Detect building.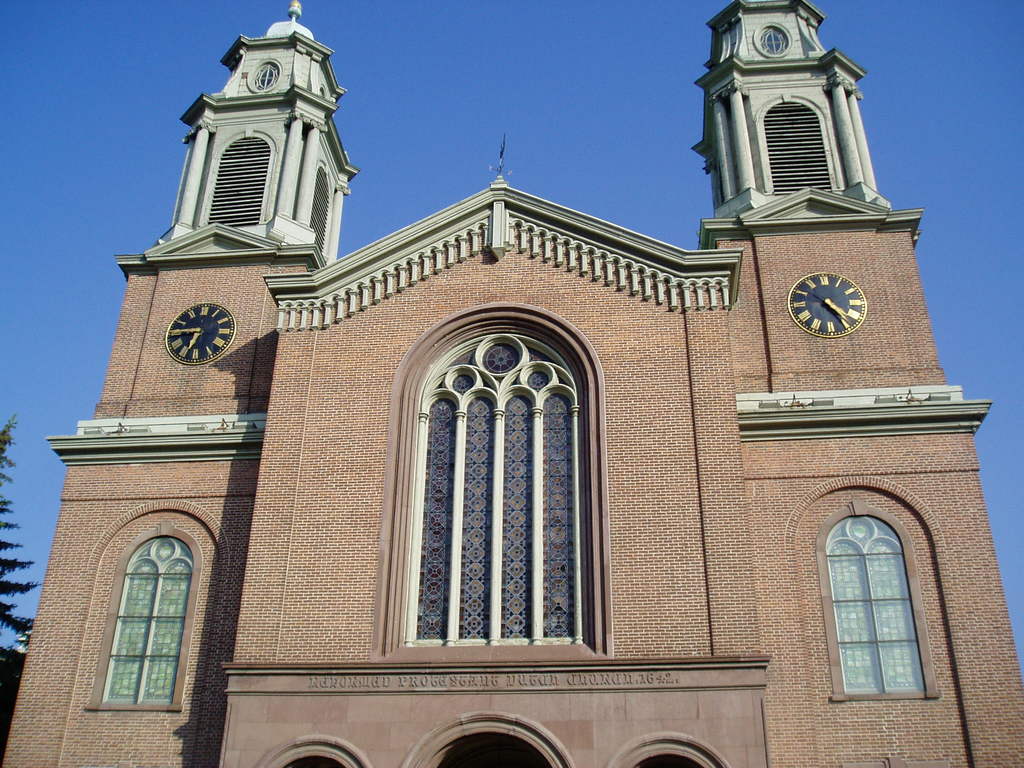
Detected at Rect(0, 0, 1023, 767).
